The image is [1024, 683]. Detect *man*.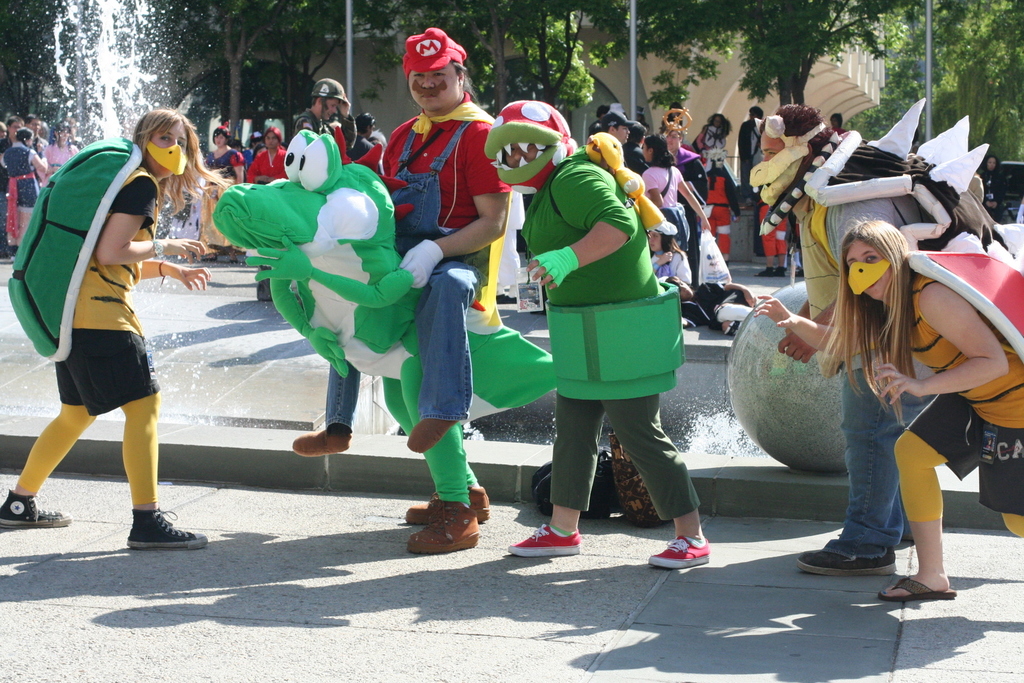
Detection: [290, 76, 345, 140].
